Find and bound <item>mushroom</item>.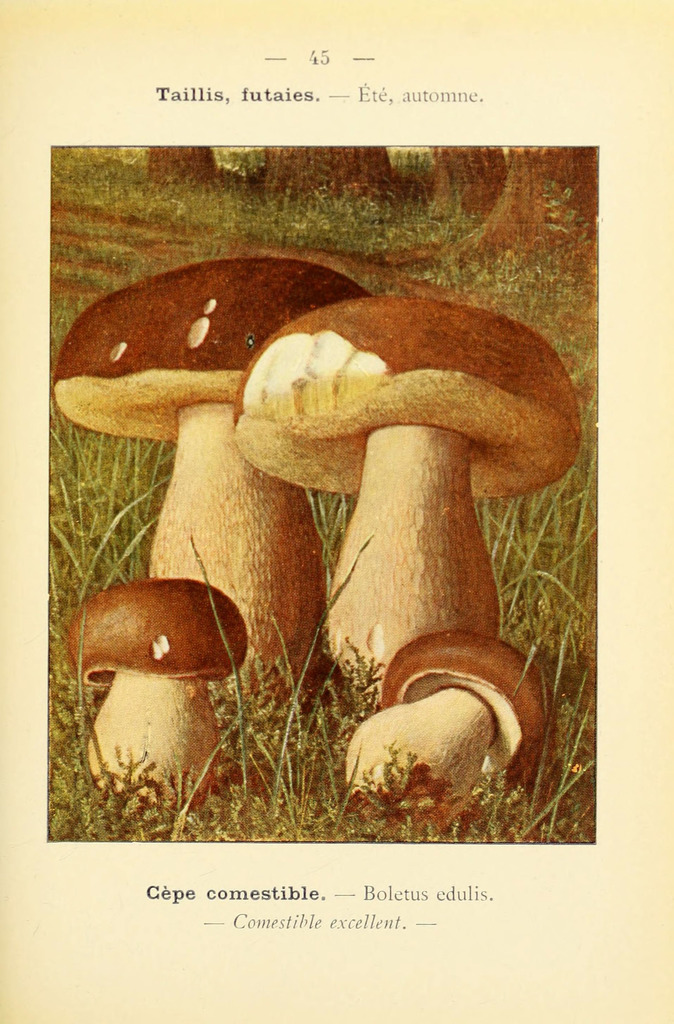
Bound: rect(347, 628, 557, 819).
